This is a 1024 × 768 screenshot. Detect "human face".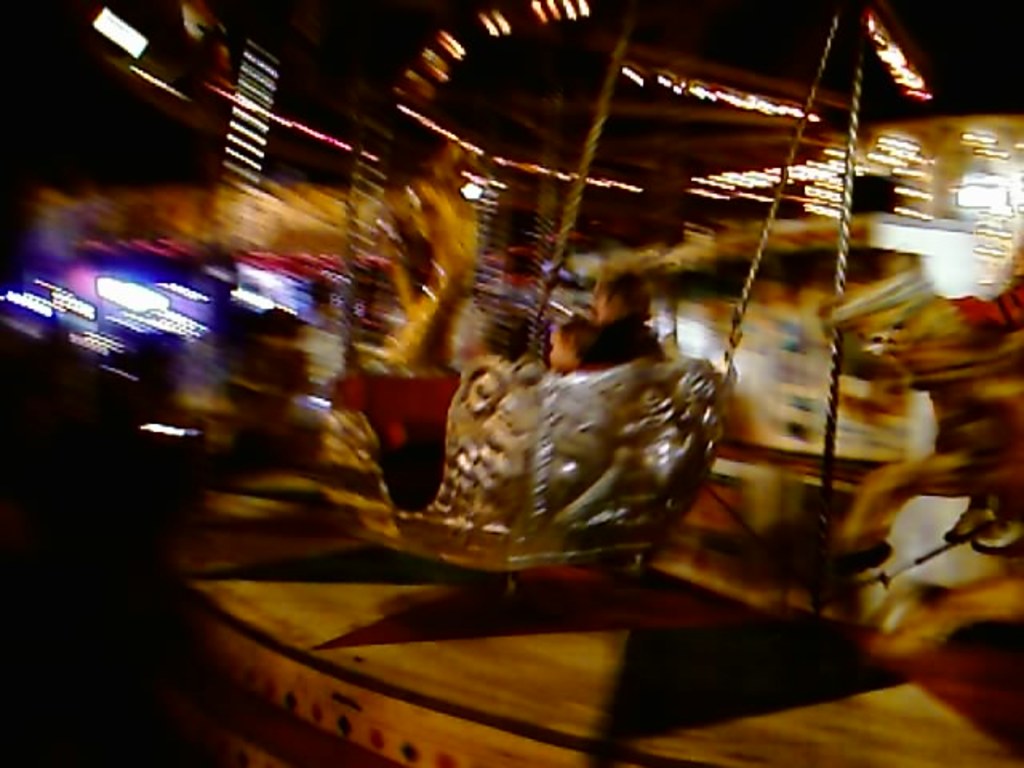
542,331,578,373.
